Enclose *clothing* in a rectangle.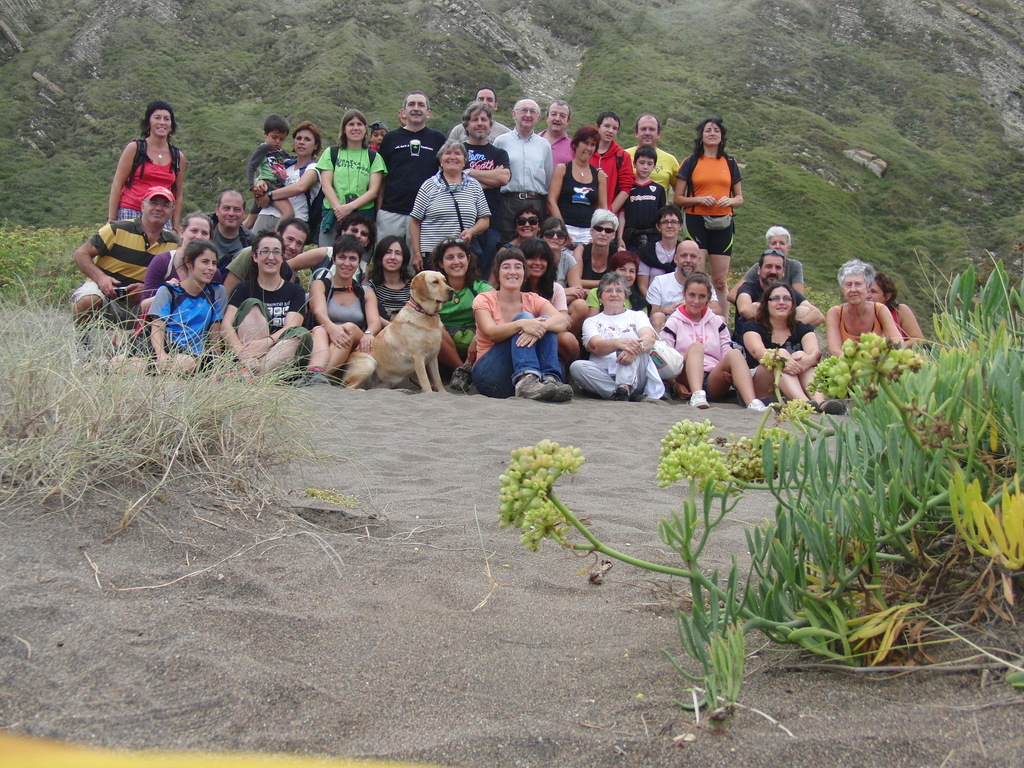
l=733, t=277, r=765, b=305.
